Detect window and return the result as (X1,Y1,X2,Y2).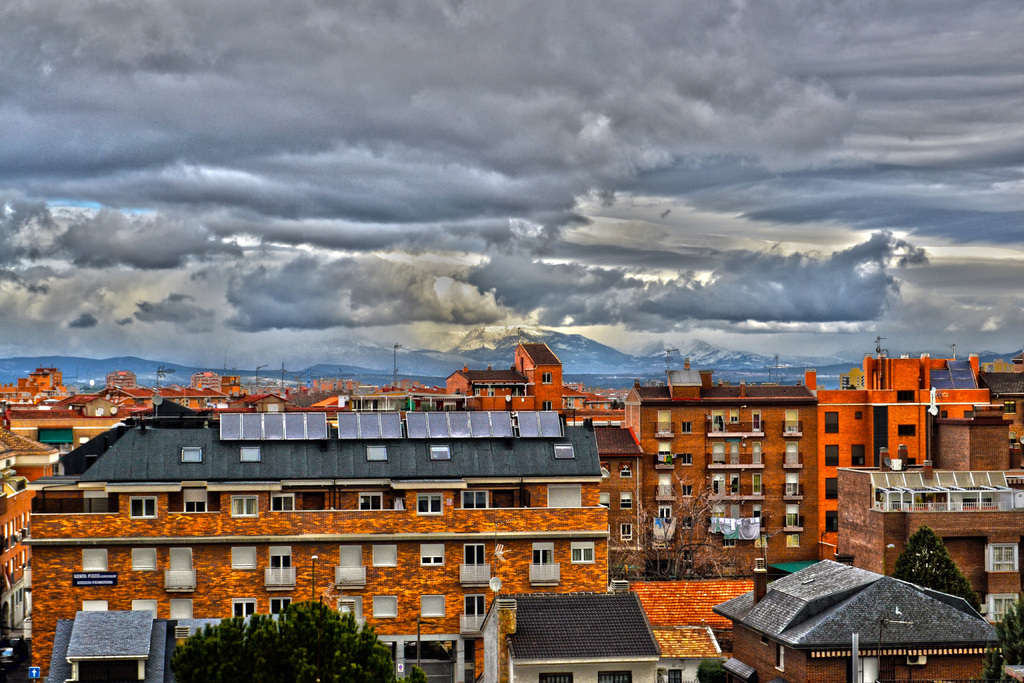
(826,513,842,537).
